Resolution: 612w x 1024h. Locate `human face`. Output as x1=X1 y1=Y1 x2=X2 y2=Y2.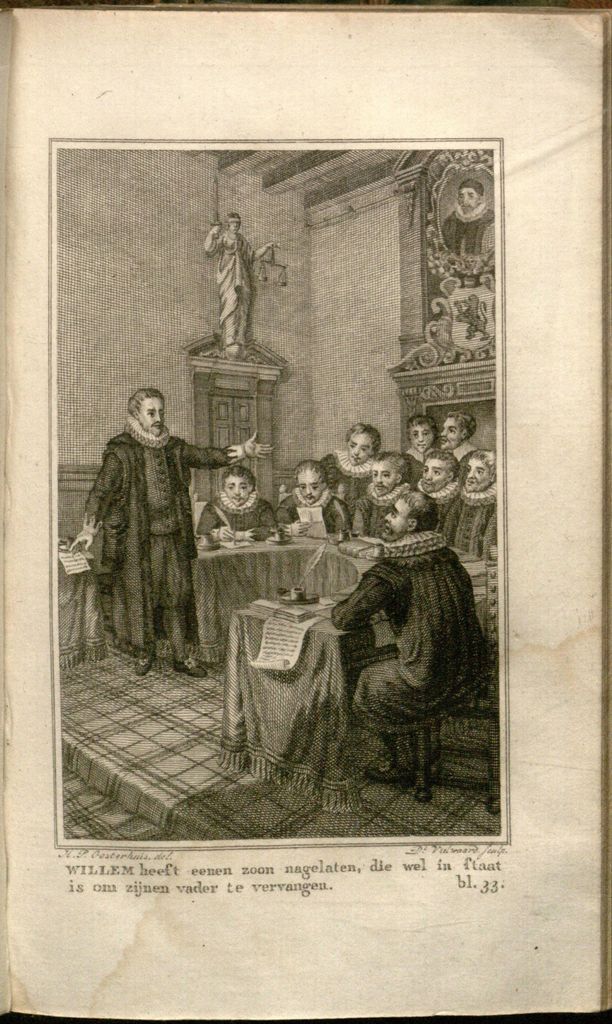
x1=224 y1=476 x2=252 y2=509.
